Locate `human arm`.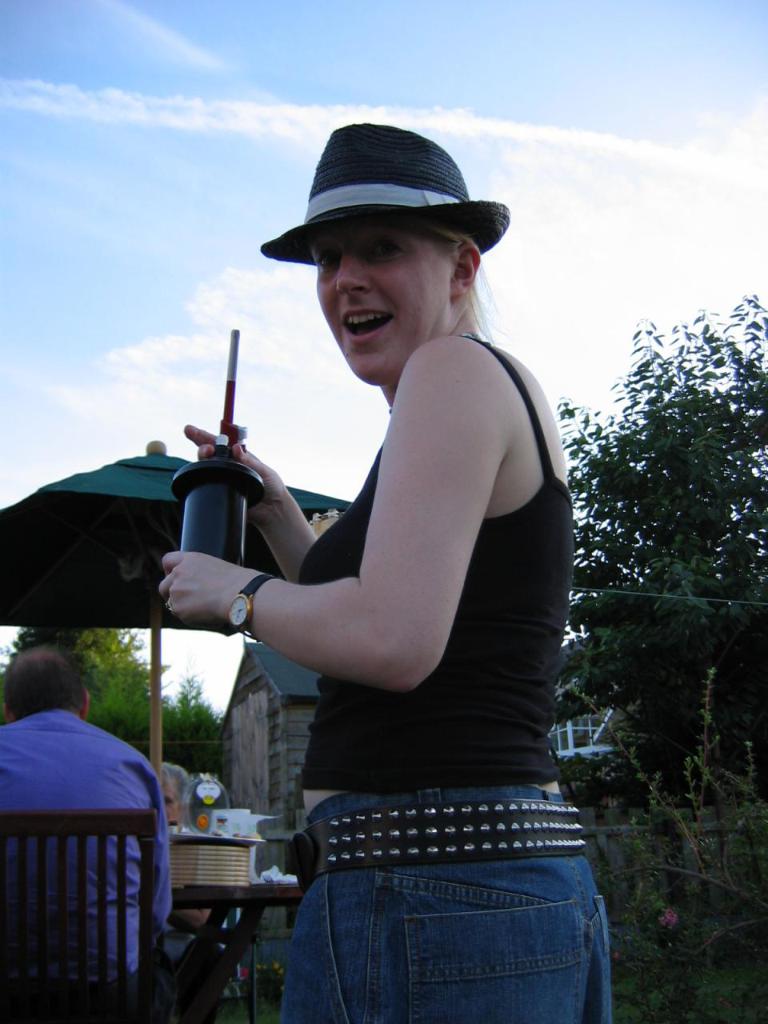
Bounding box: <box>144,758,174,938</box>.
